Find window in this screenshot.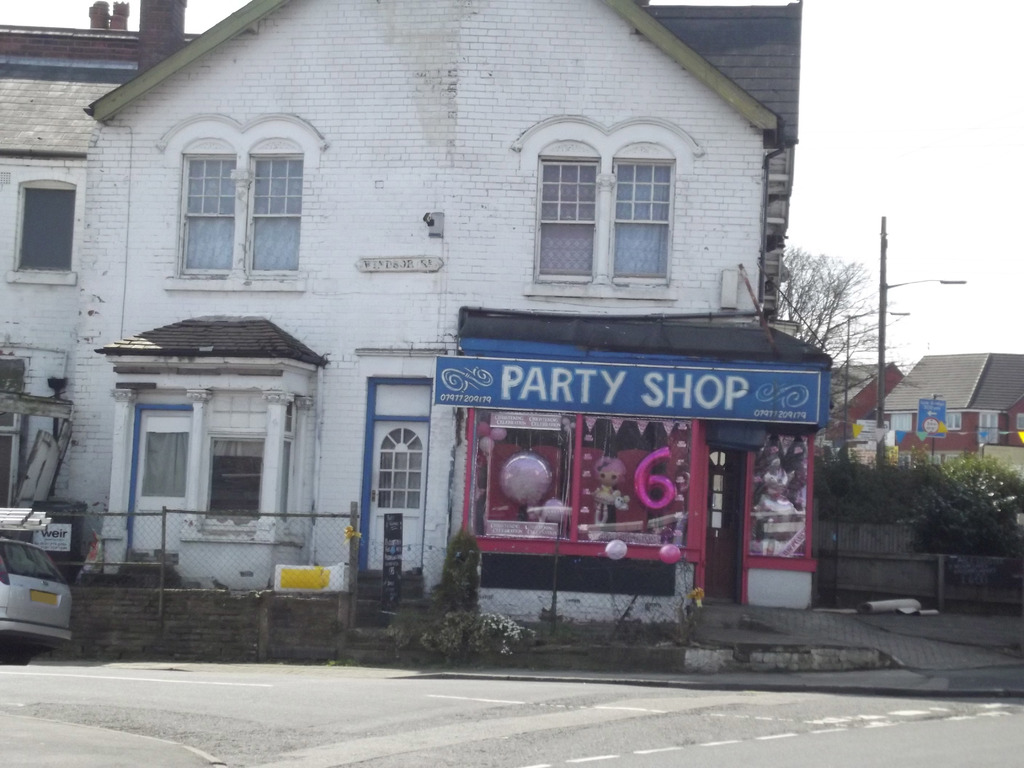
The bounding box for window is pyautogui.locateOnScreen(246, 158, 303, 272).
